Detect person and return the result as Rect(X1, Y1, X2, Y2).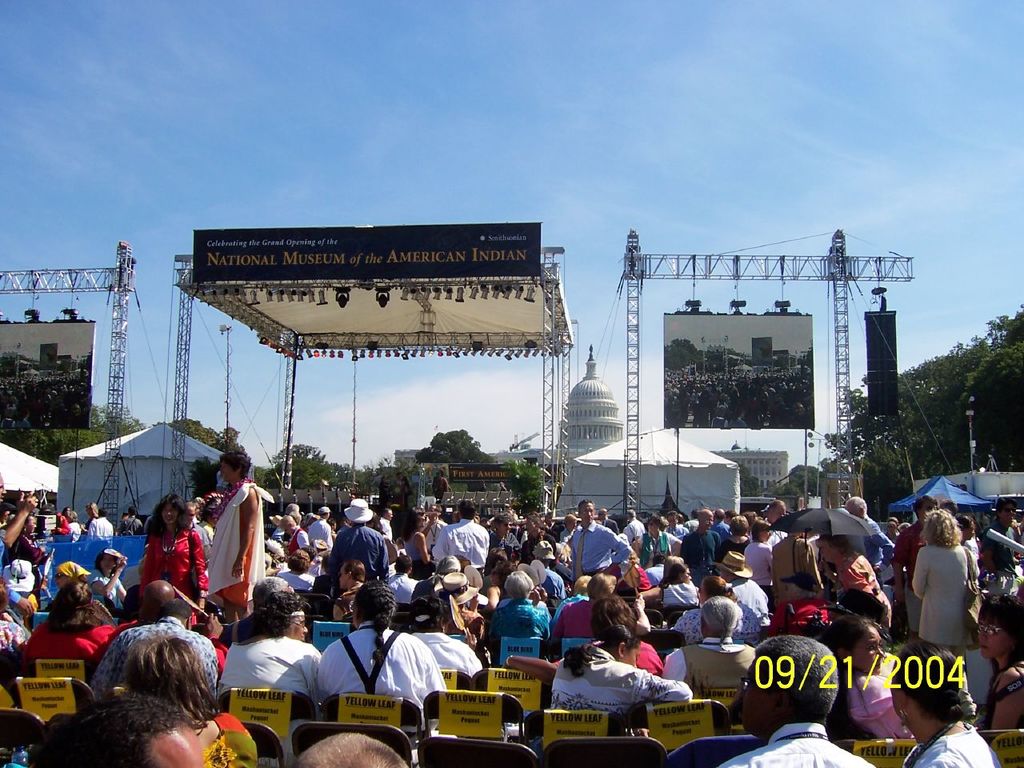
Rect(110, 633, 260, 767).
